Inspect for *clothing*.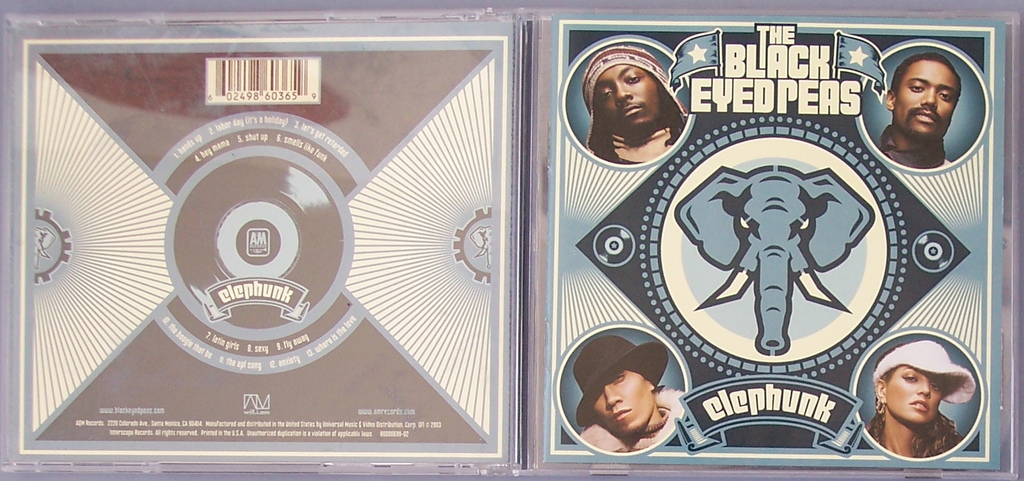
Inspection: select_region(588, 115, 682, 161).
